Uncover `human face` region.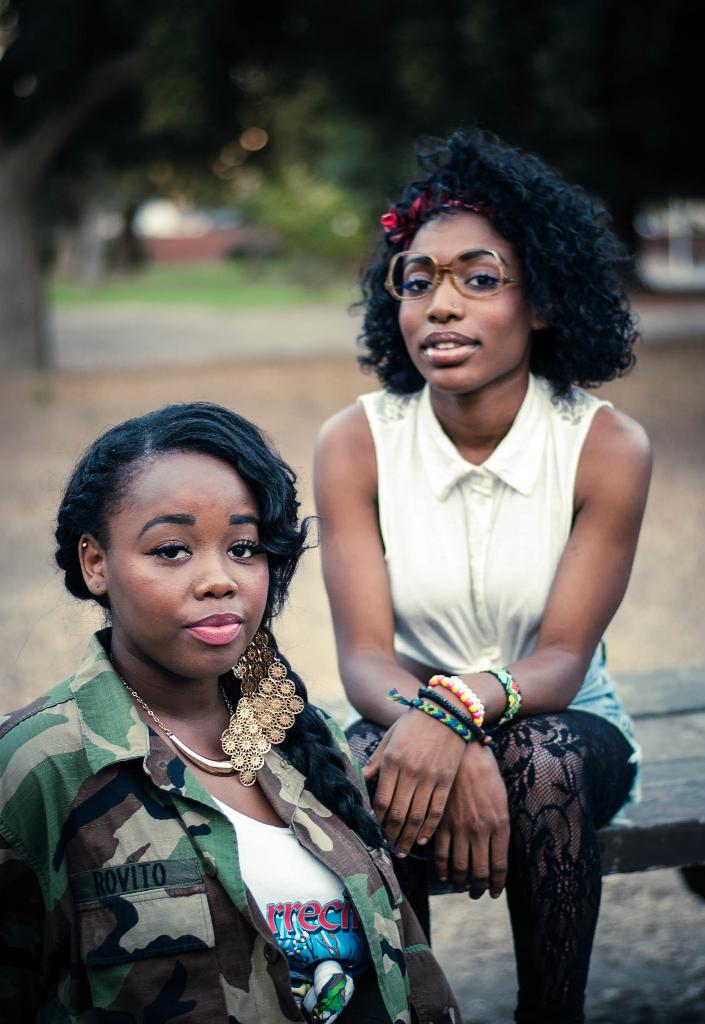
Uncovered: bbox(393, 200, 537, 387).
